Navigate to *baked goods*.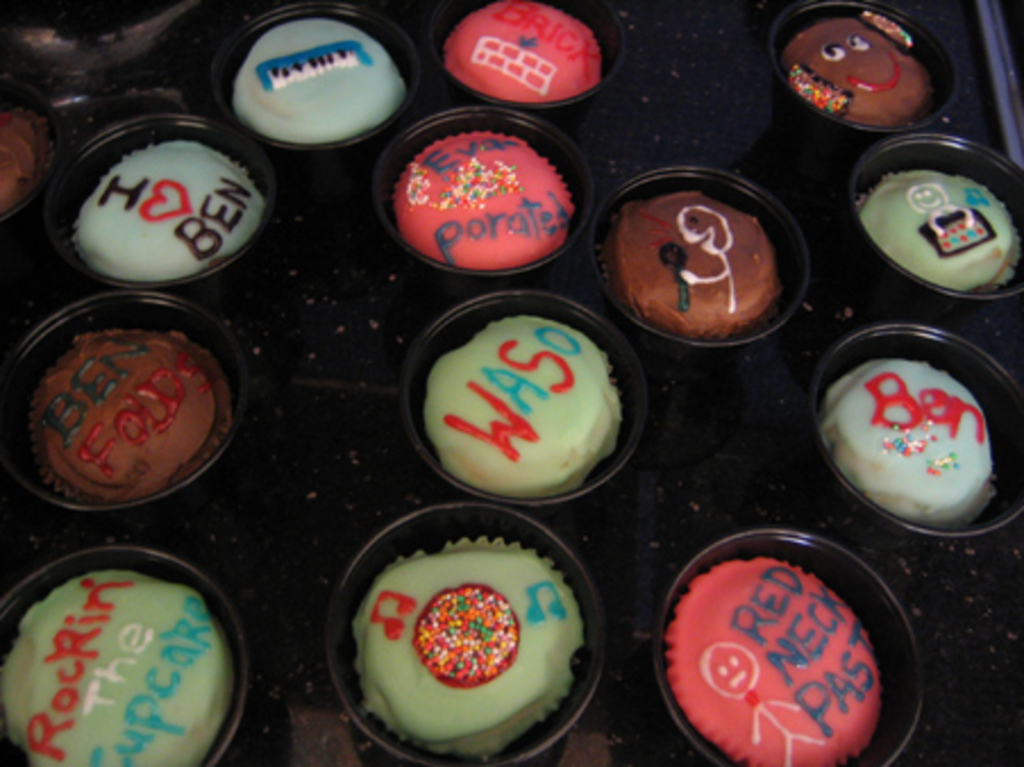
Navigation target: bbox=[663, 547, 885, 765].
